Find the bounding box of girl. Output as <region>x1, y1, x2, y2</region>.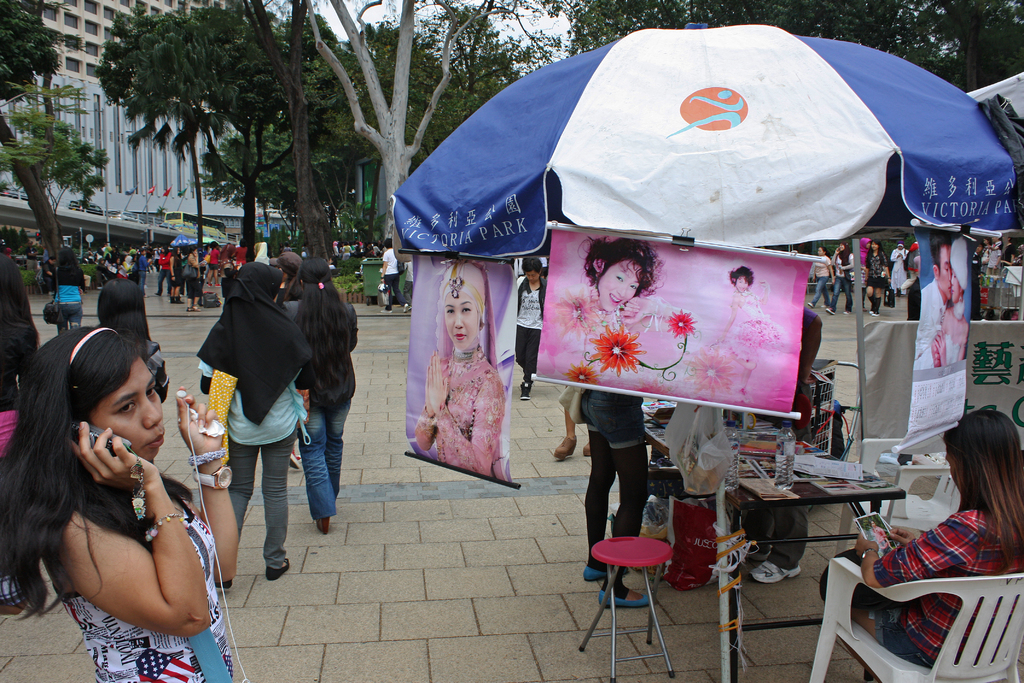
<region>913, 231, 970, 373</region>.
